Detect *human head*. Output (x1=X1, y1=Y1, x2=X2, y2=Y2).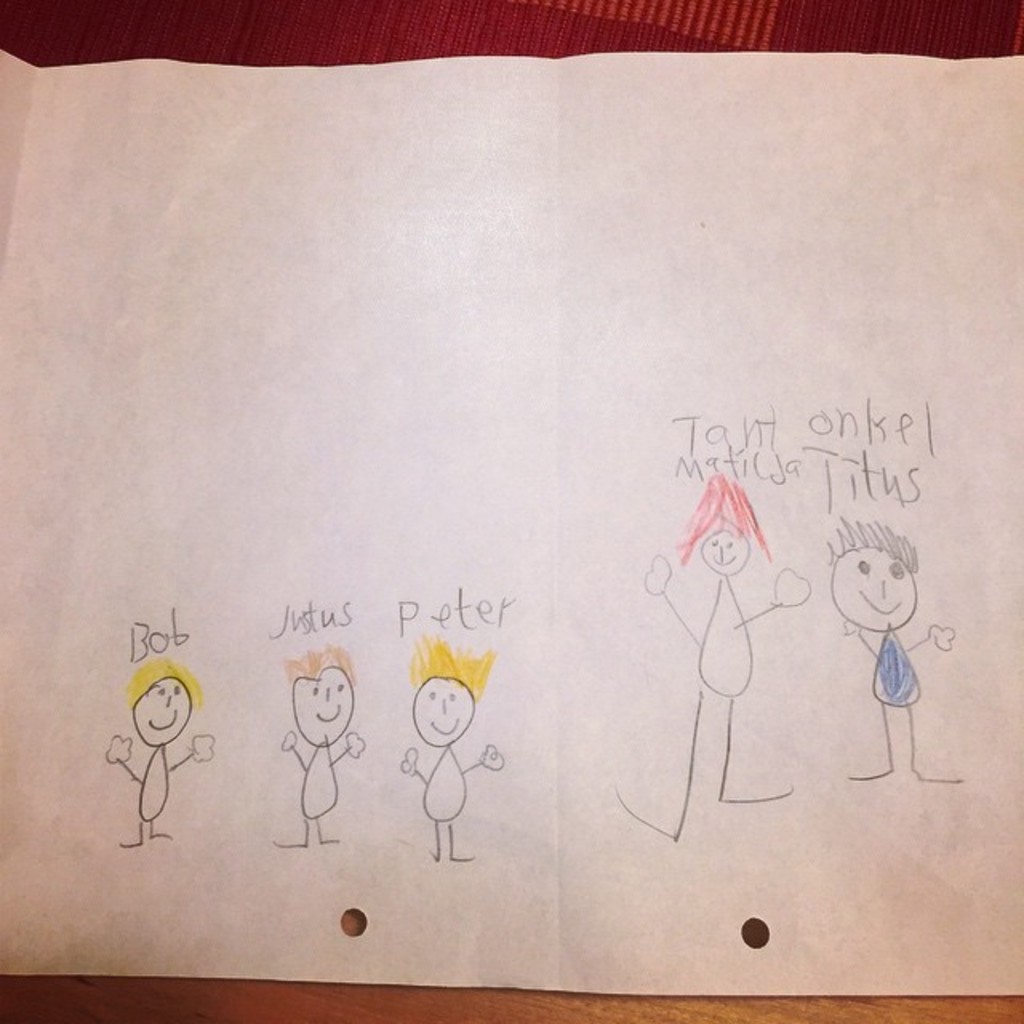
(x1=410, y1=635, x2=499, y2=754).
